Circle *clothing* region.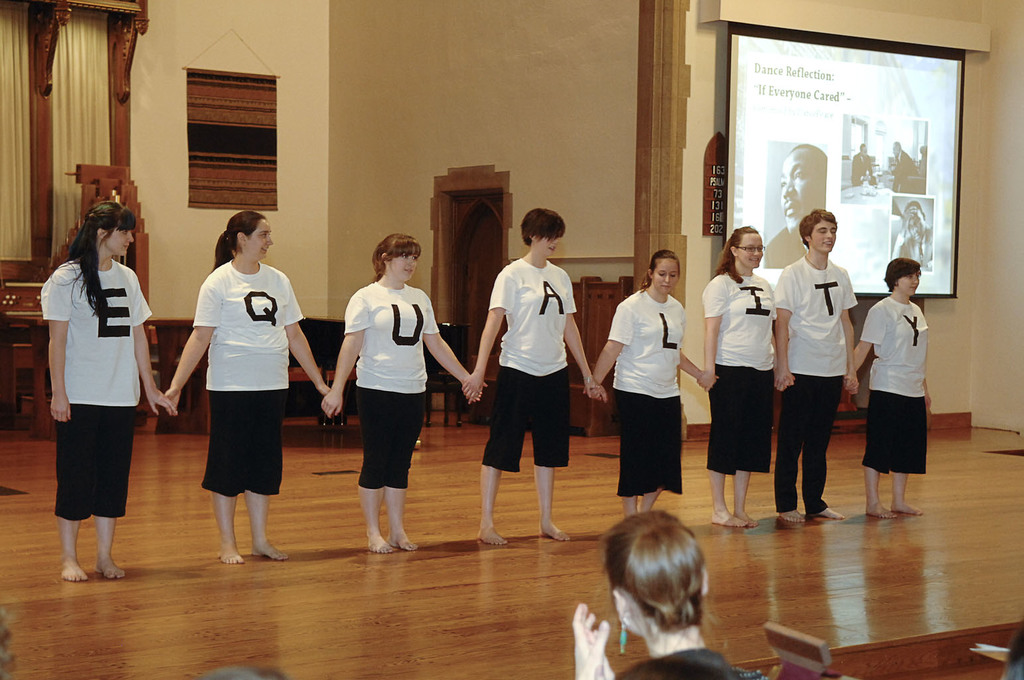
Region: rect(619, 652, 741, 679).
